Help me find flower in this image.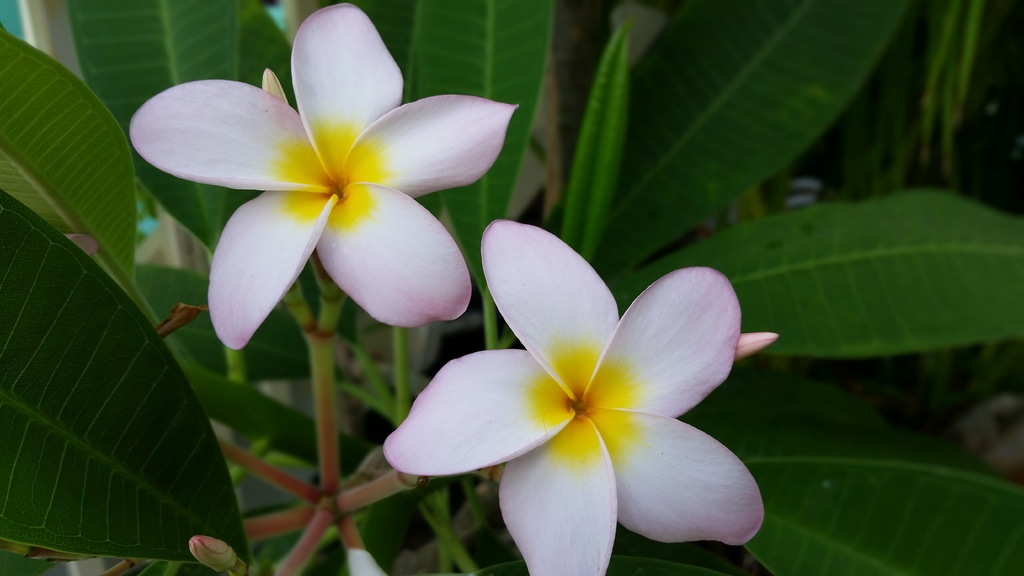
Found it: left=129, top=4, right=514, bottom=352.
